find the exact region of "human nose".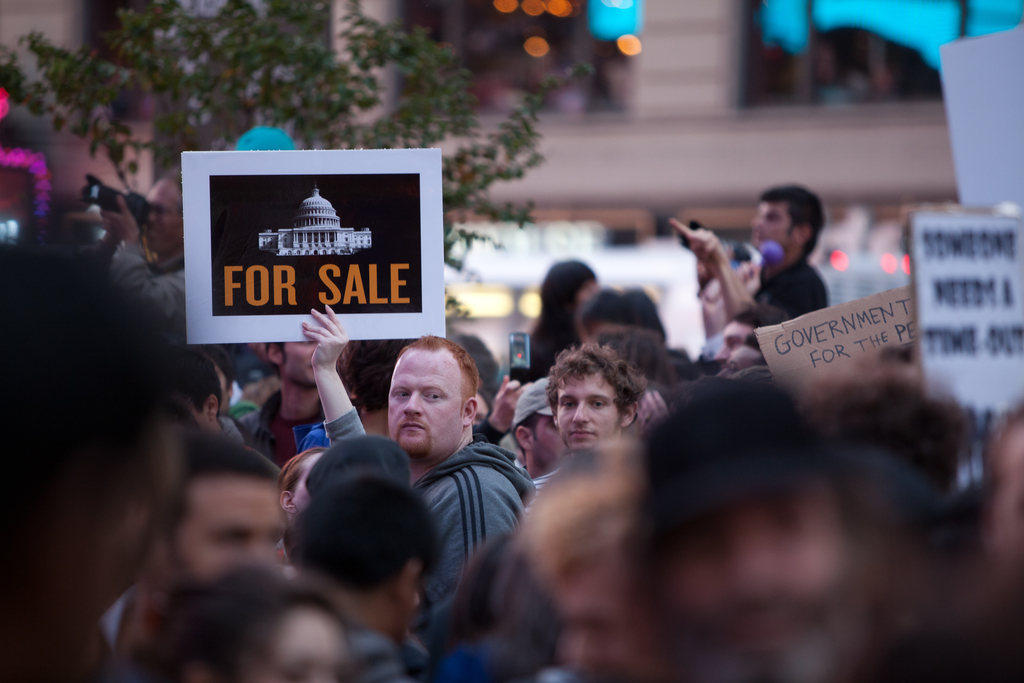
Exact region: l=406, t=394, r=422, b=416.
